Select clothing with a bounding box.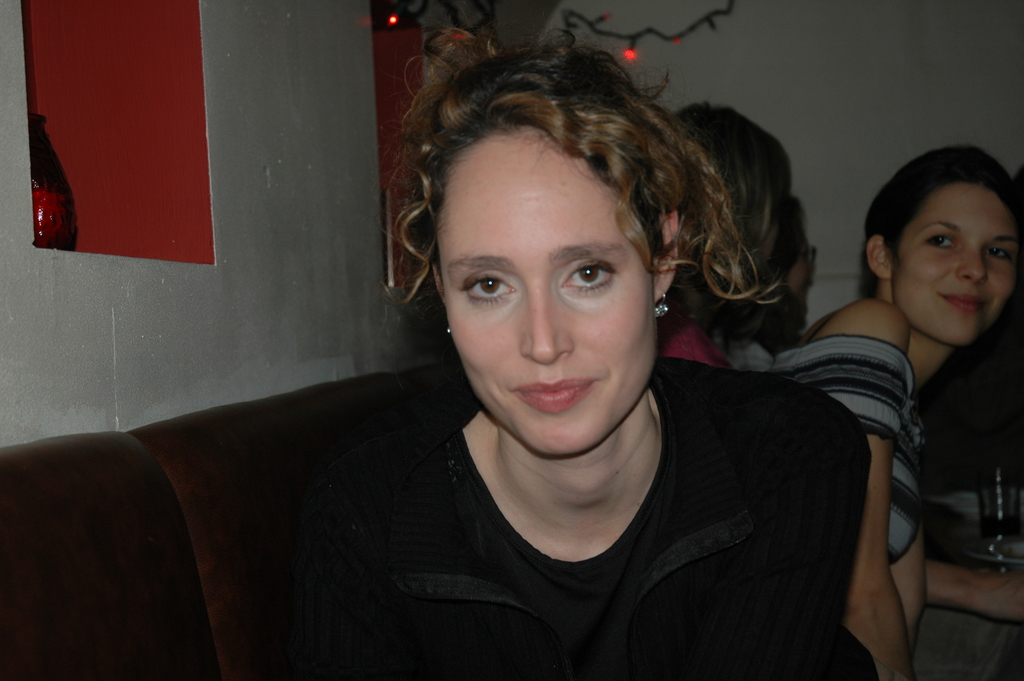
<box>227,400,888,680</box>.
